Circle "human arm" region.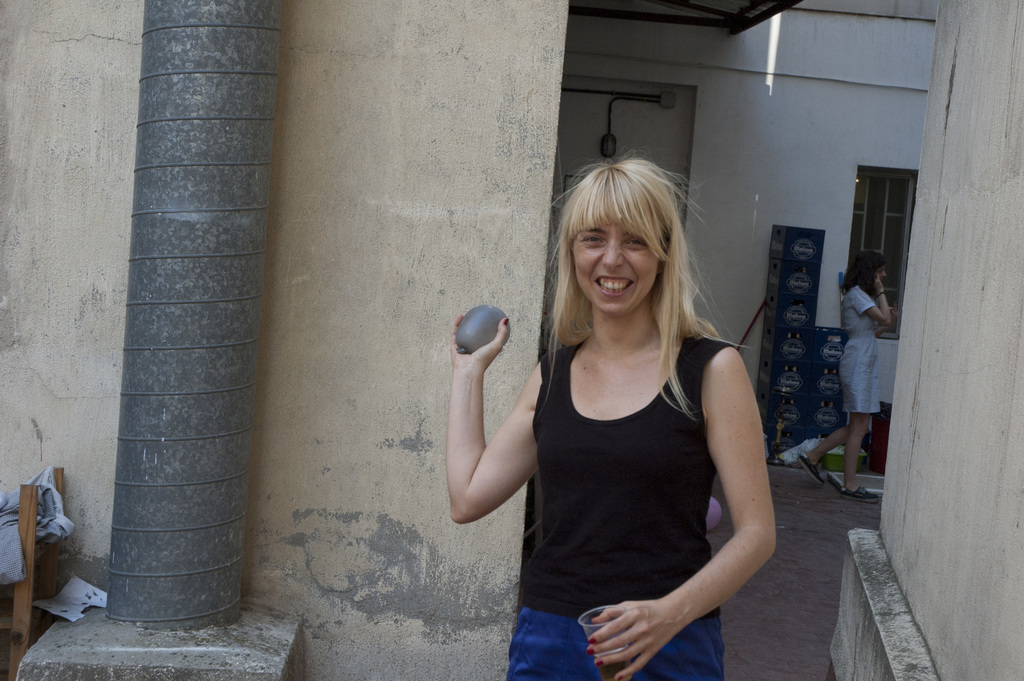
Region: rect(845, 268, 899, 347).
